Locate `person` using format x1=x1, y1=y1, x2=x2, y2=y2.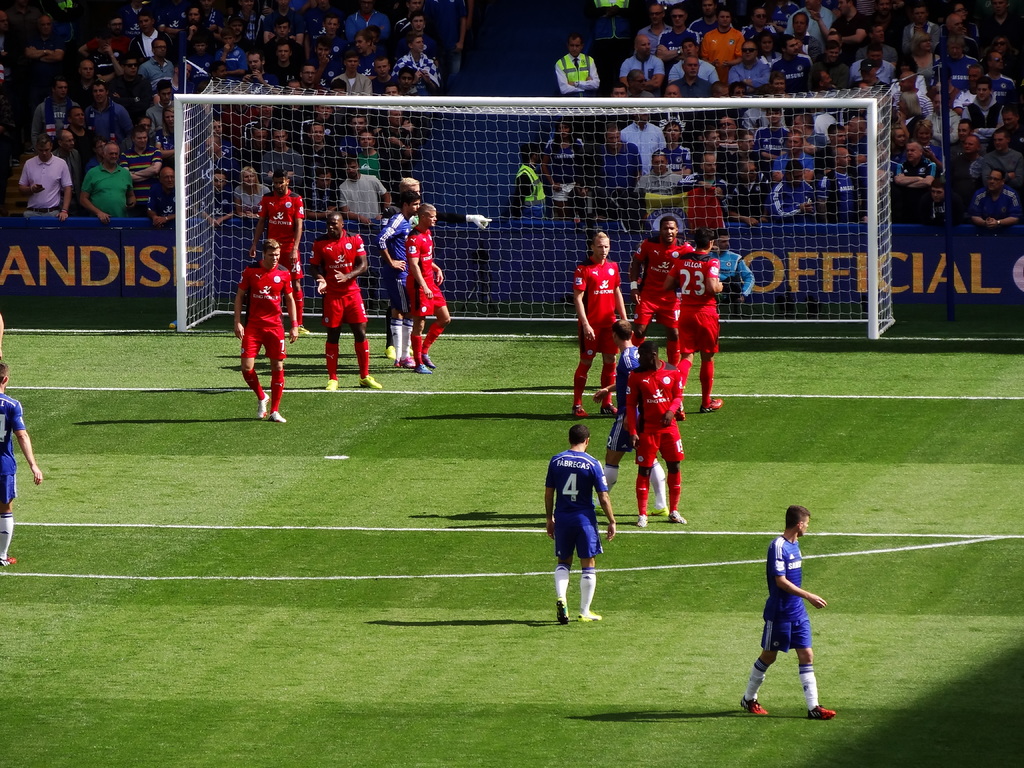
x1=12, y1=132, x2=77, y2=223.
